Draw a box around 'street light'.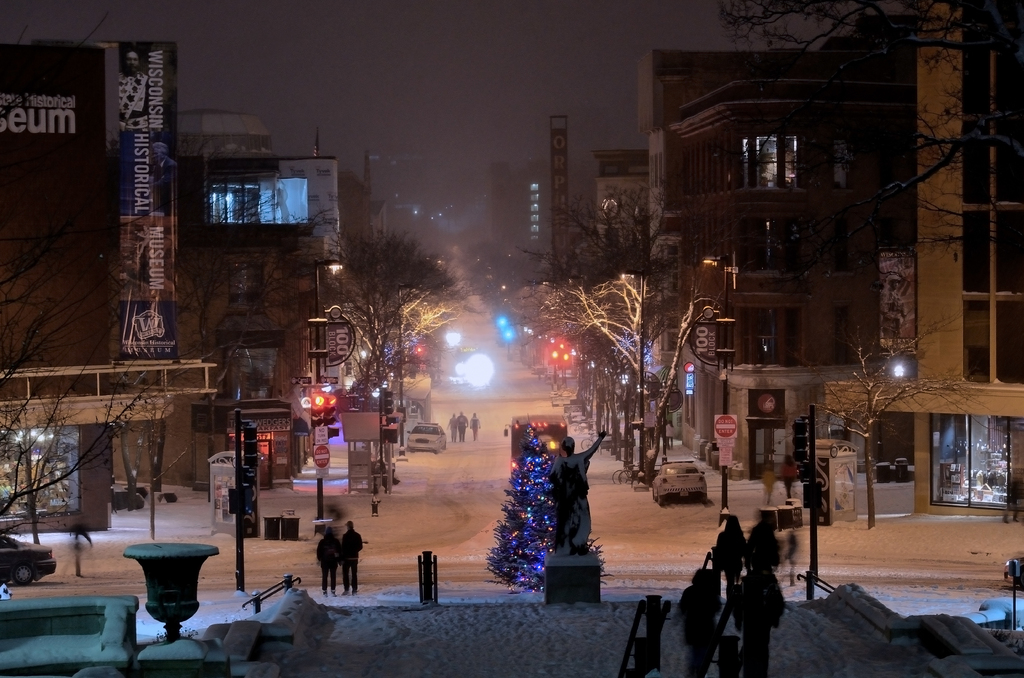
crop(307, 252, 342, 443).
